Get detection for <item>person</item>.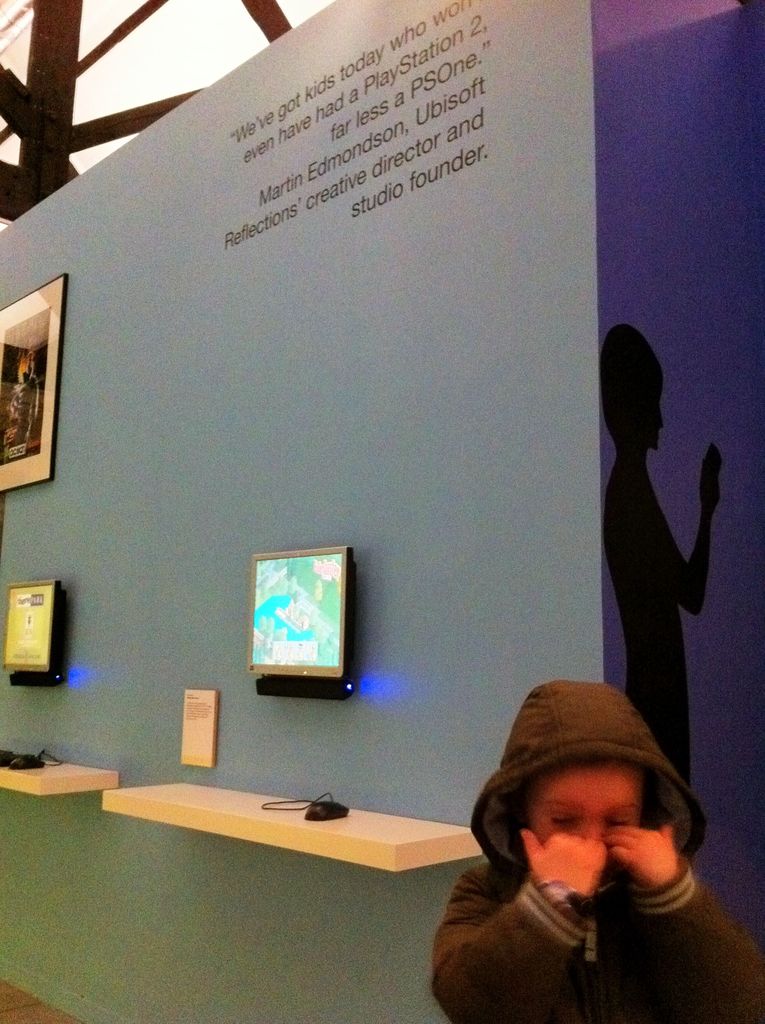
Detection: (431,676,764,1023).
